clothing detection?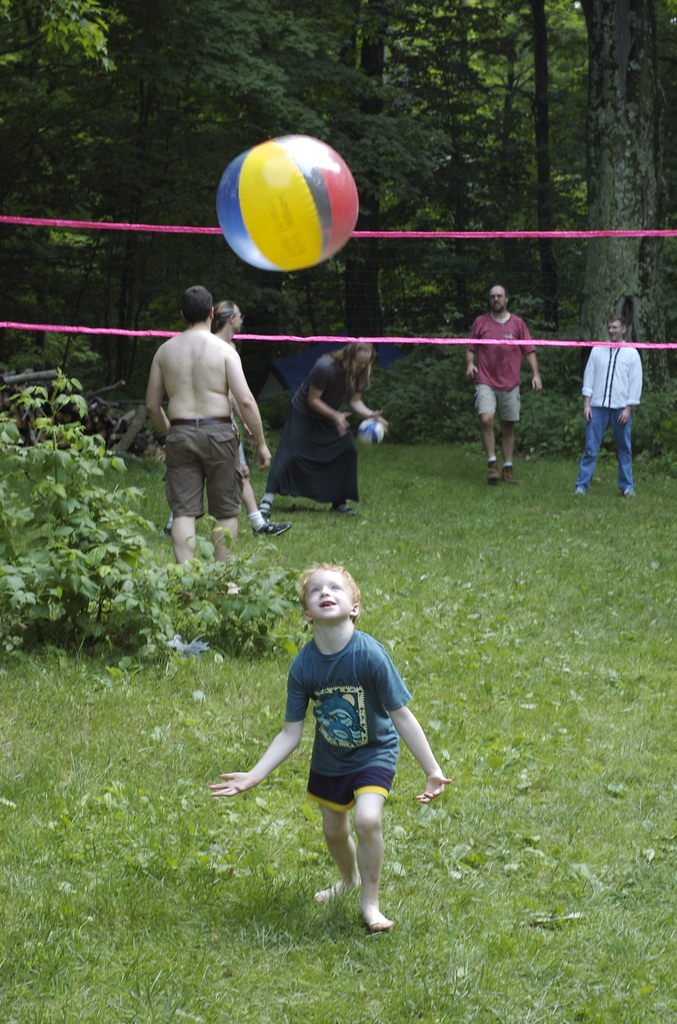
box=[468, 310, 536, 420]
